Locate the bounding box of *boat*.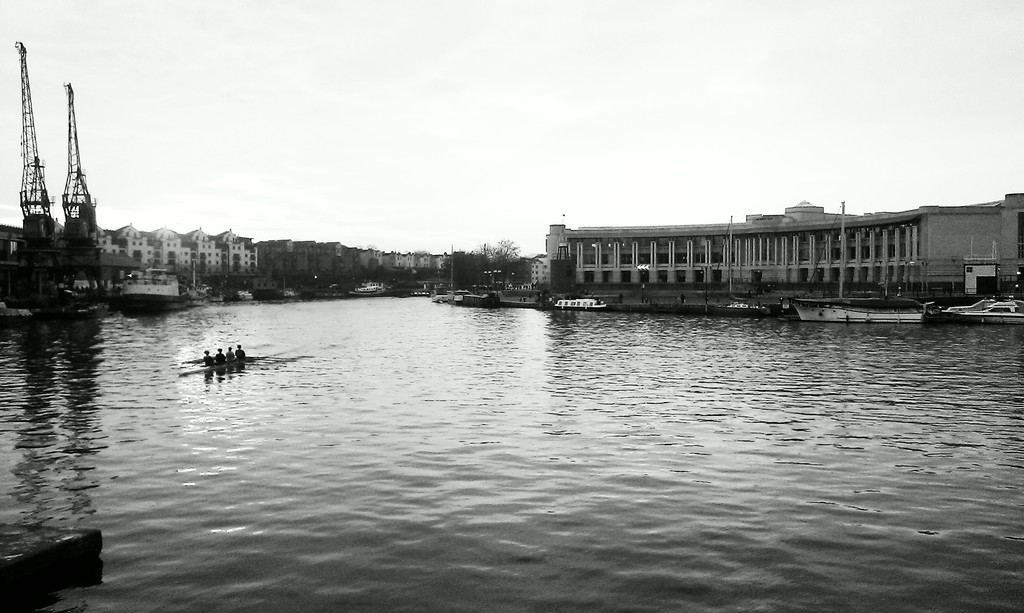
Bounding box: box(794, 299, 927, 323).
